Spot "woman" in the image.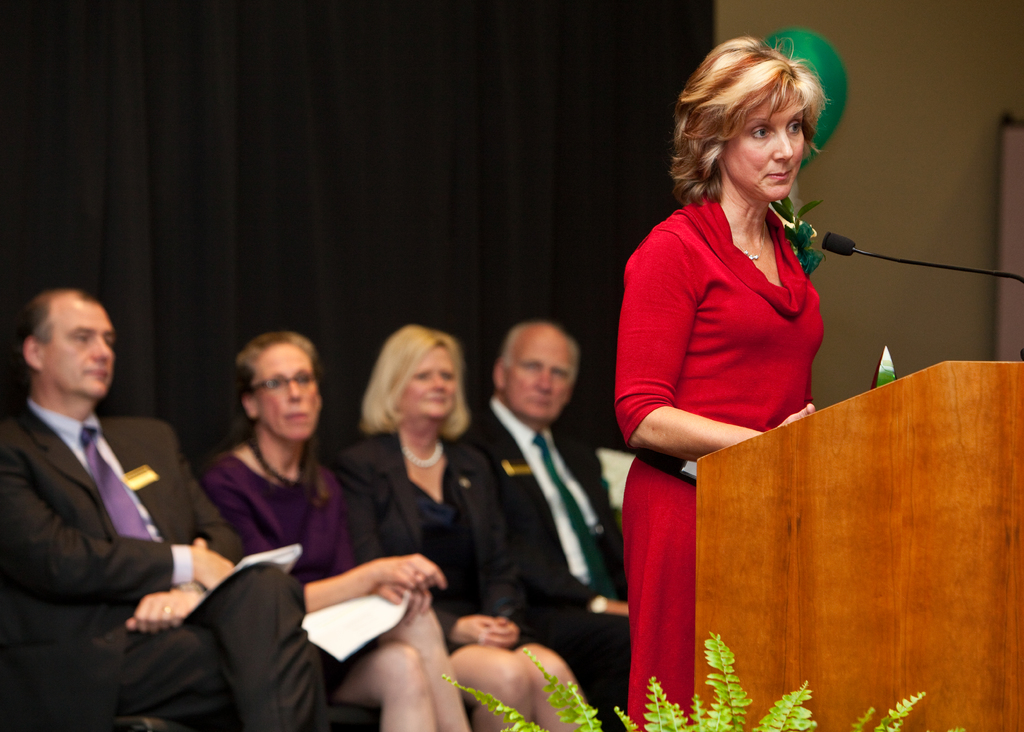
"woman" found at bbox=(203, 326, 467, 730).
